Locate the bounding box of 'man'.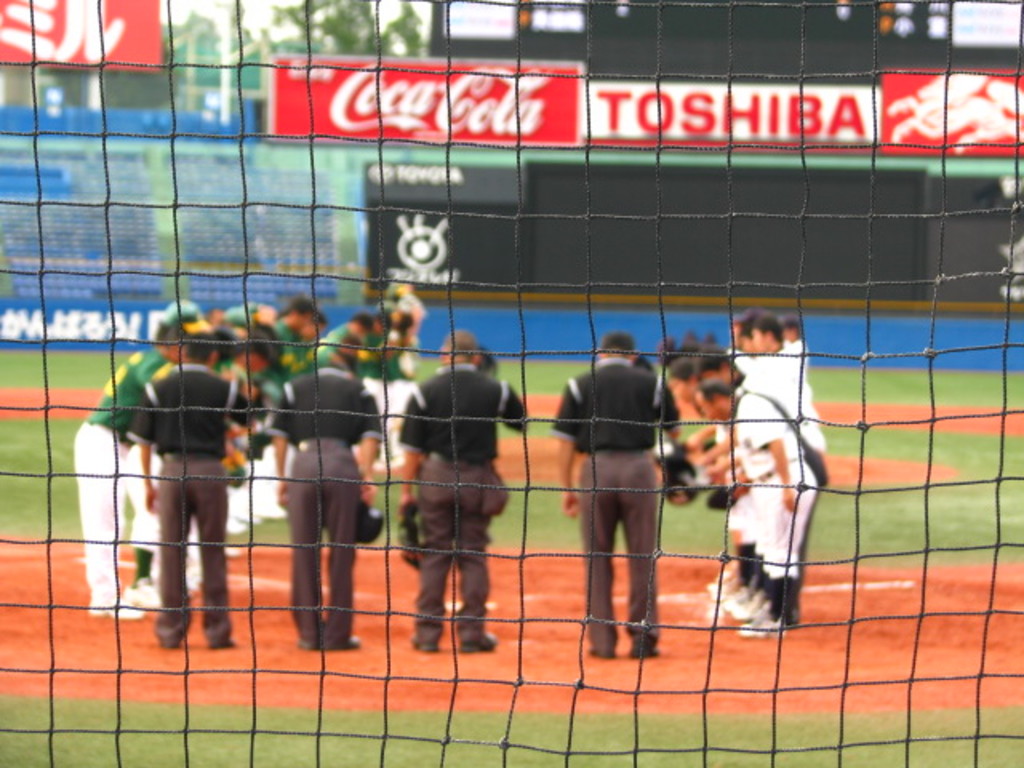
Bounding box: (left=139, top=331, right=250, bottom=661).
